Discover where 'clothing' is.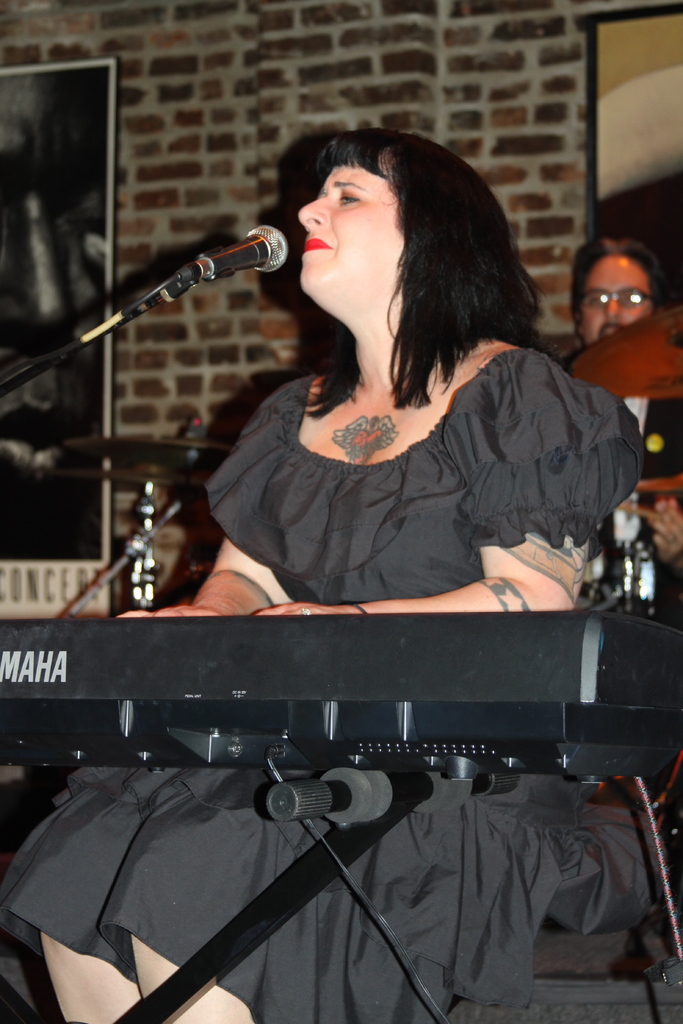
Discovered at 572,362,682,601.
